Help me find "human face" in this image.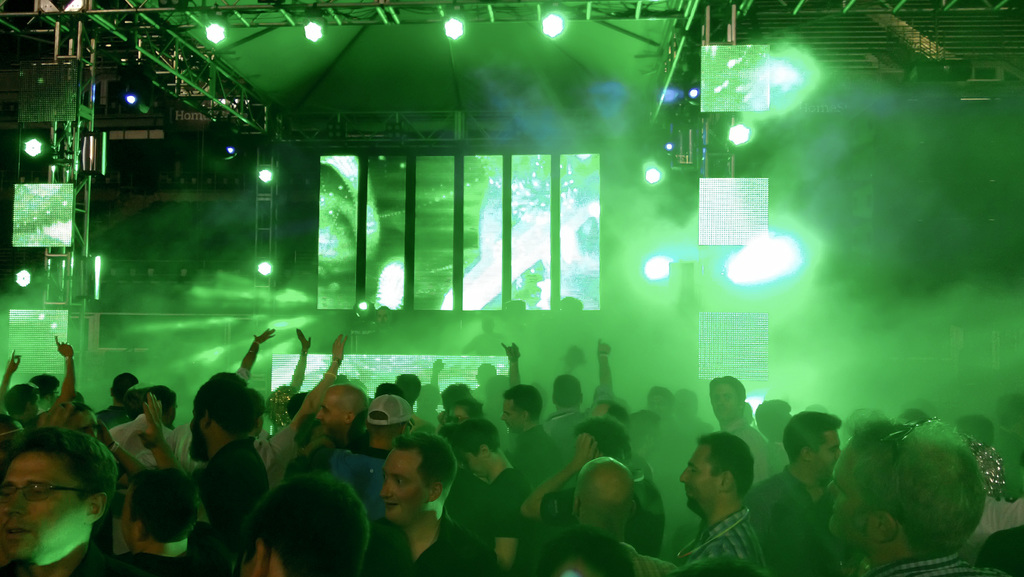
Found it: 316/394/345/442.
